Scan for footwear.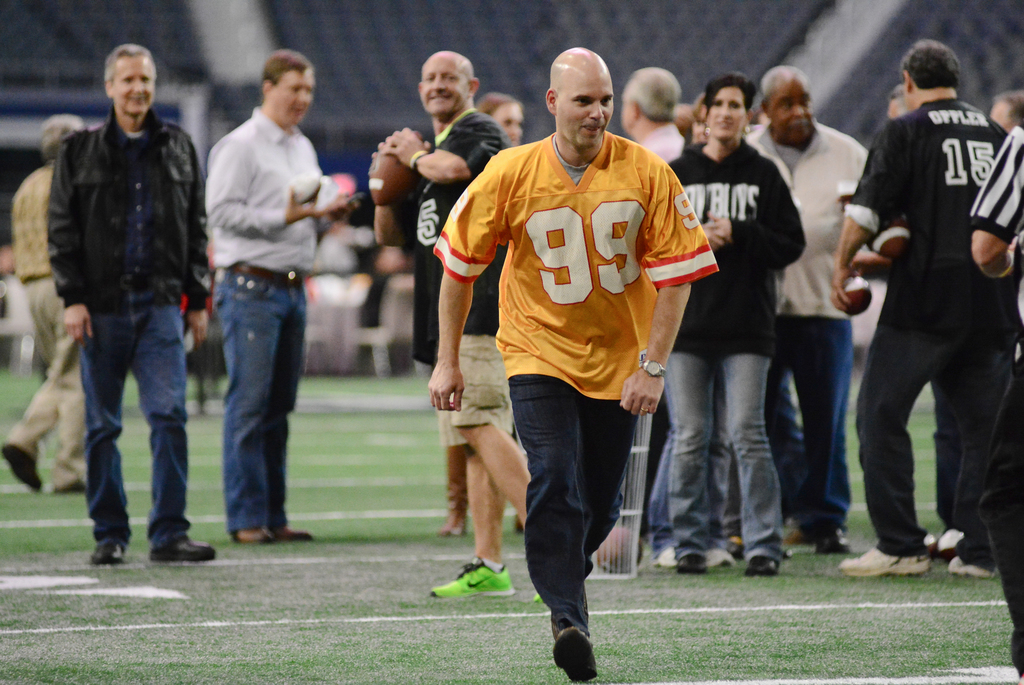
Scan result: Rect(51, 479, 90, 496).
